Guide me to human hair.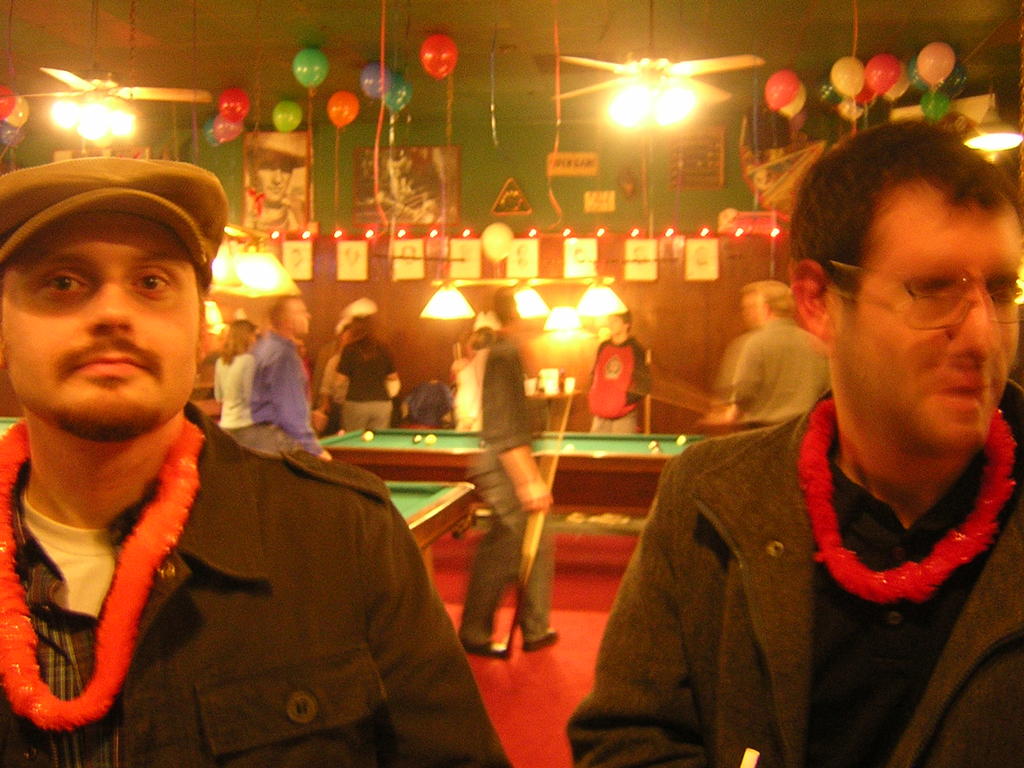
Guidance: left=783, top=116, right=1014, bottom=287.
